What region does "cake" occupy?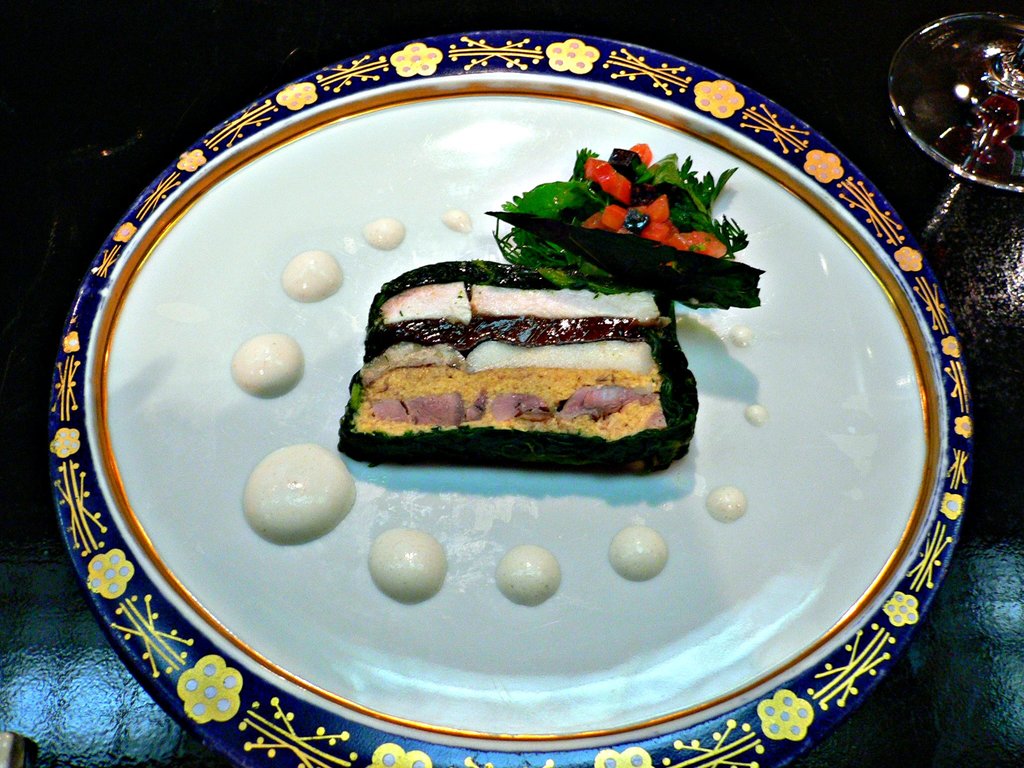
box=[328, 257, 703, 467].
